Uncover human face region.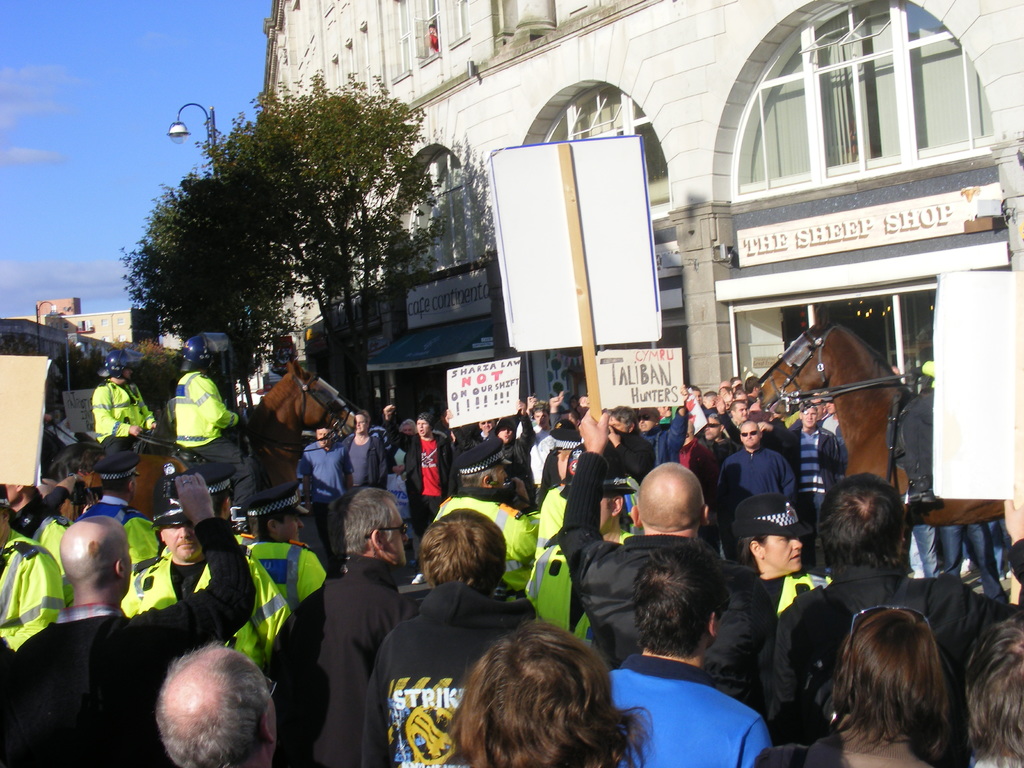
Uncovered: [x1=381, y1=507, x2=408, y2=564].
